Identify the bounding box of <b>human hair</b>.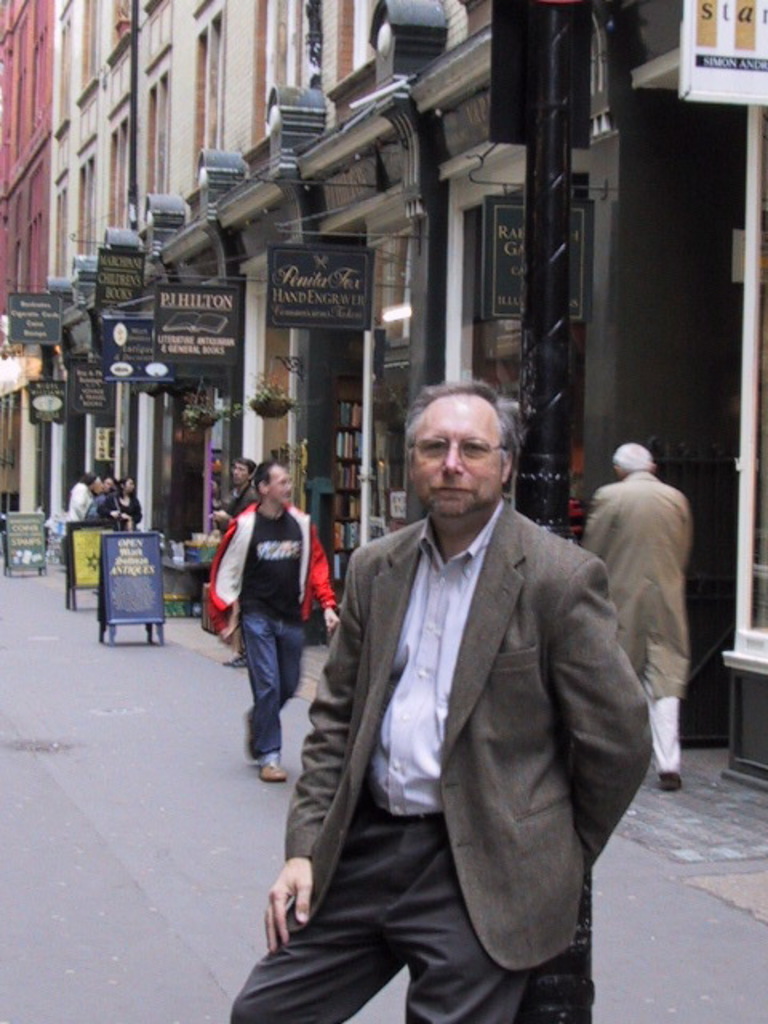
x1=253, y1=458, x2=274, y2=491.
